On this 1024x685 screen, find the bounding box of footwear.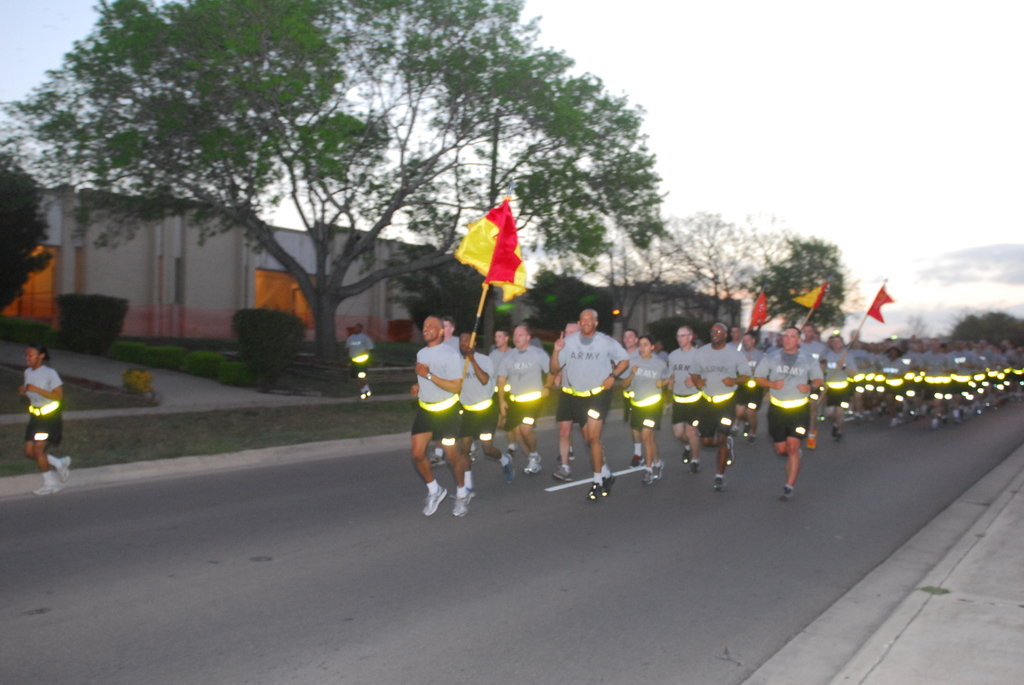
Bounding box: [570, 443, 575, 458].
